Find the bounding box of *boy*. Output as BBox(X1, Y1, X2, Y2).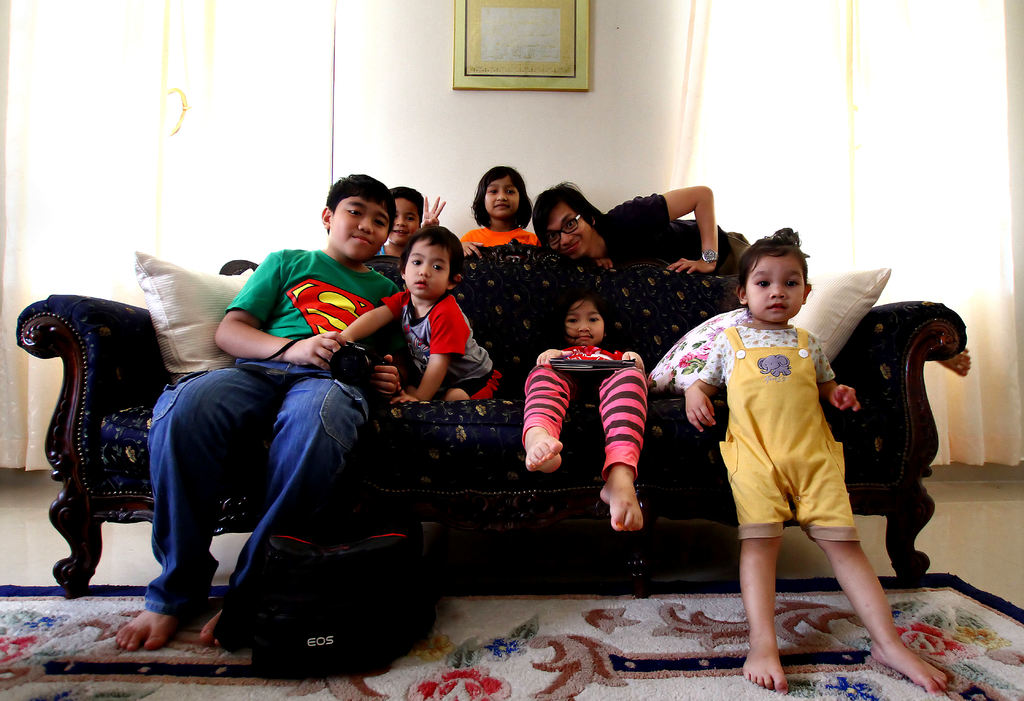
BBox(378, 179, 448, 255).
